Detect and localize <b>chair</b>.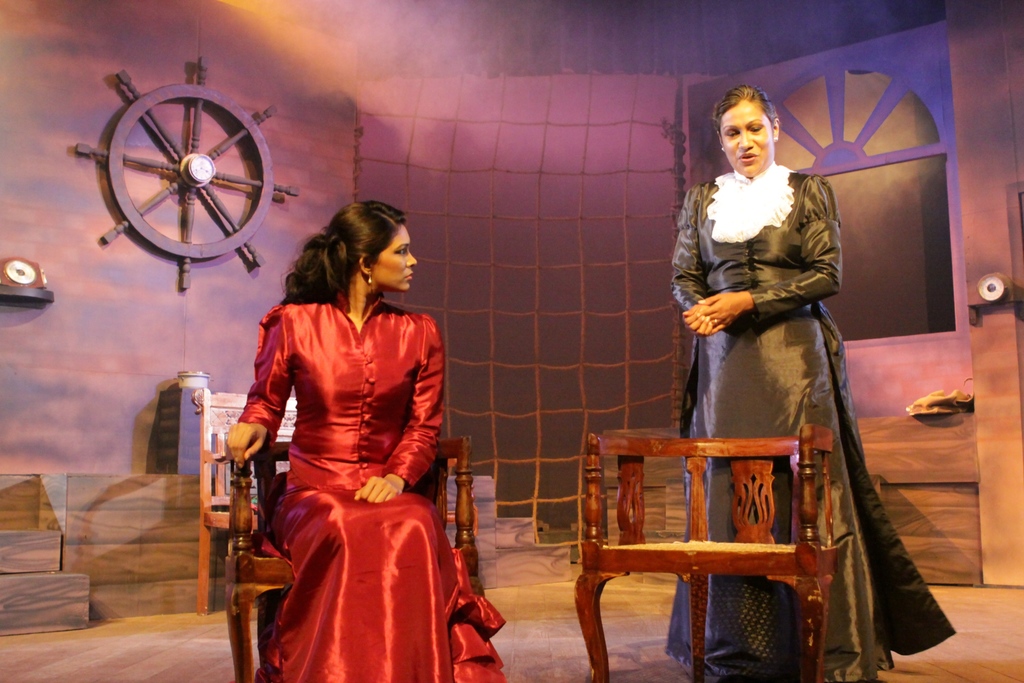
Localized at detection(197, 386, 479, 610).
